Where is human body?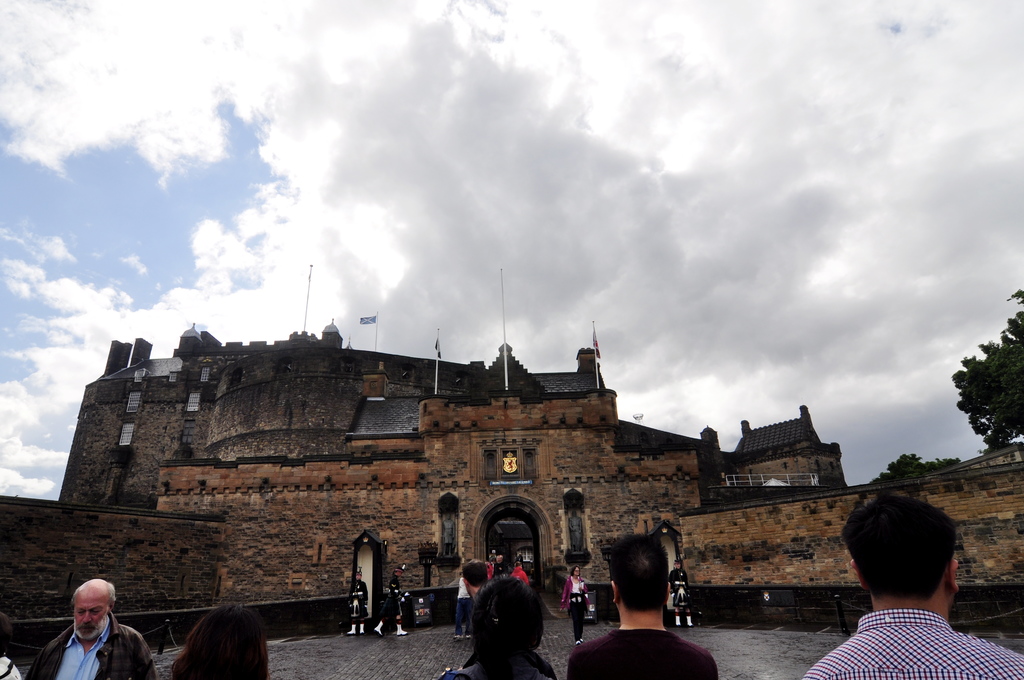
bbox=[566, 620, 726, 679].
